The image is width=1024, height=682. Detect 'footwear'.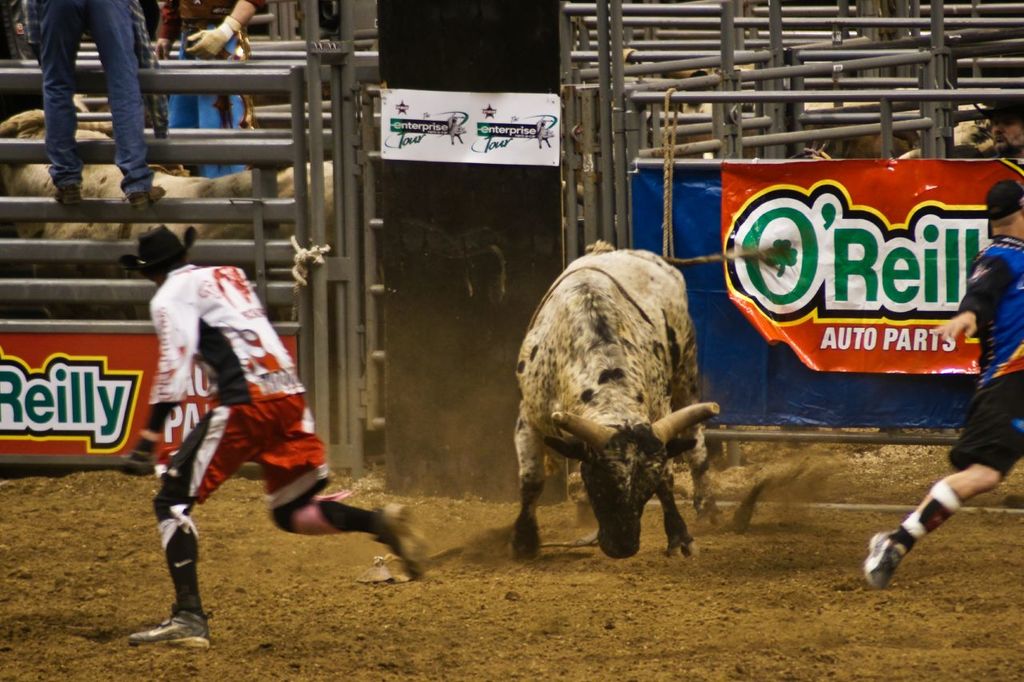
Detection: [370, 504, 432, 576].
